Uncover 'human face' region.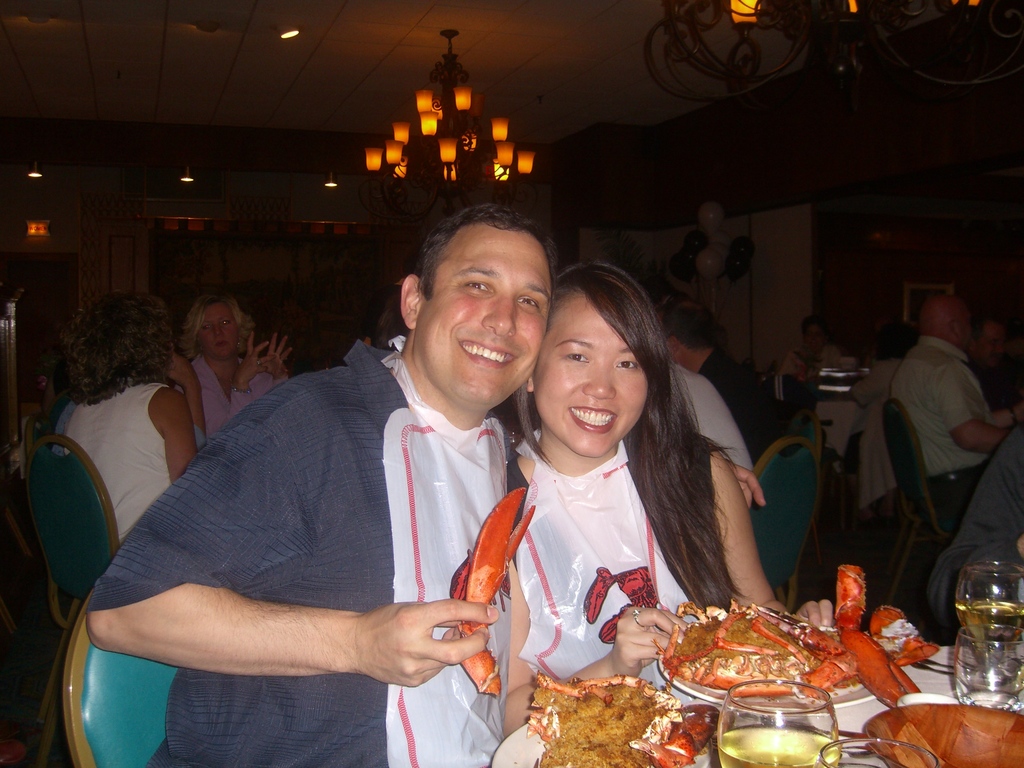
Uncovered: [540, 294, 644, 460].
